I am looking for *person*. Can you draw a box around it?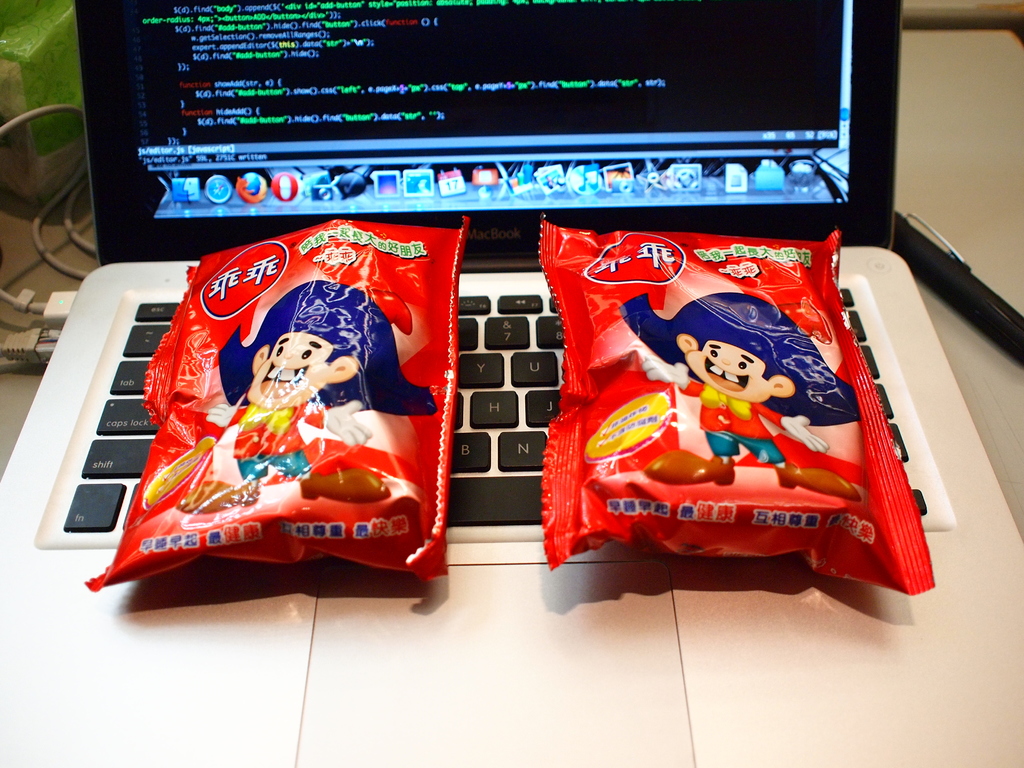
Sure, the bounding box is (172, 275, 437, 514).
